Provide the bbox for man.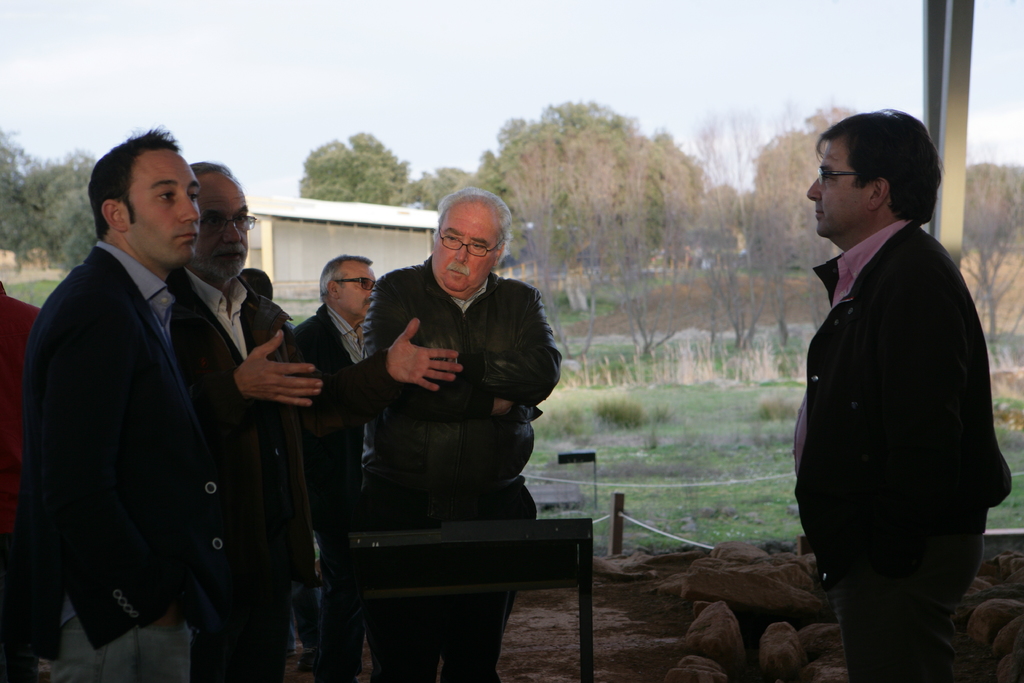
box(358, 182, 564, 682).
